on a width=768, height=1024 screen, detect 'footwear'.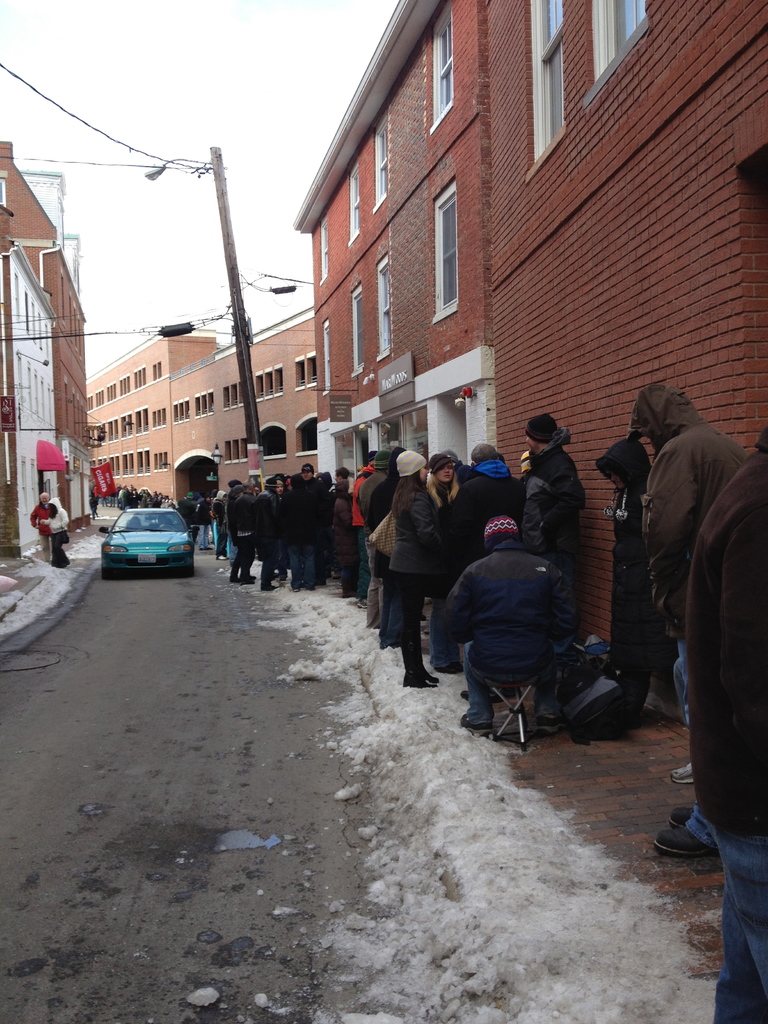
detection(668, 796, 755, 874).
